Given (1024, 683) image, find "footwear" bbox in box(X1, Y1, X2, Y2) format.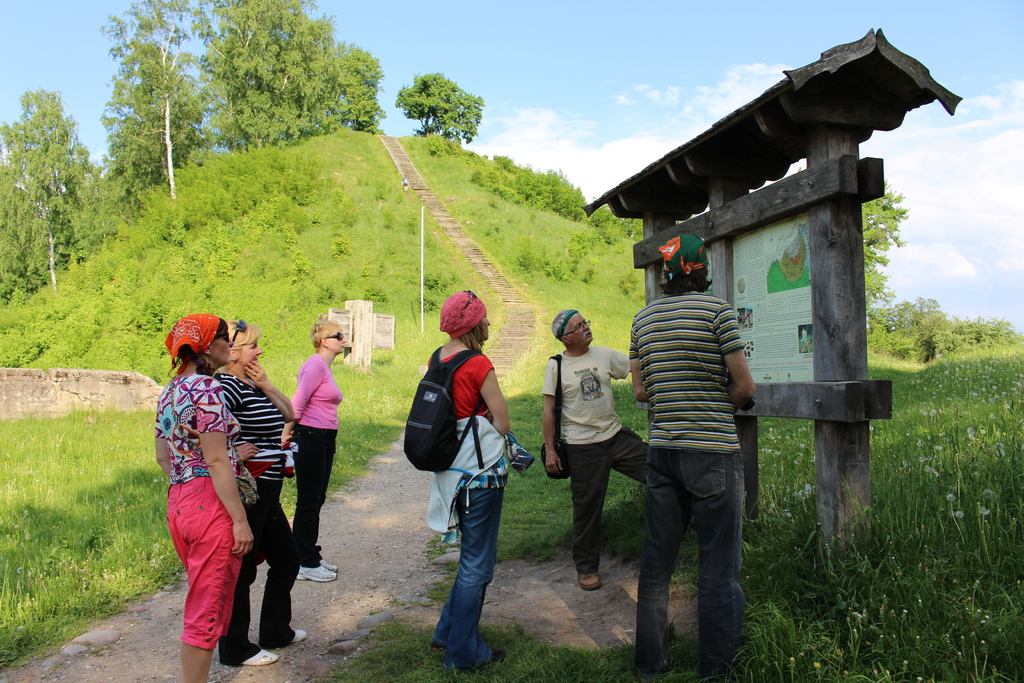
box(634, 652, 673, 678).
